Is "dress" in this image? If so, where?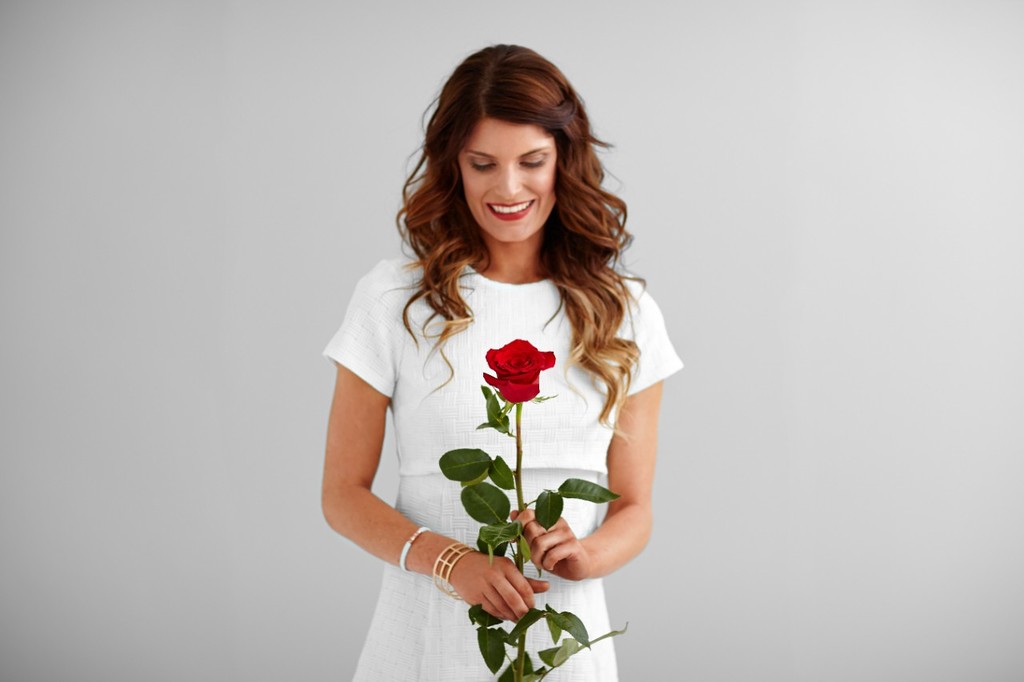
Yes, at 318/245/682/681.
